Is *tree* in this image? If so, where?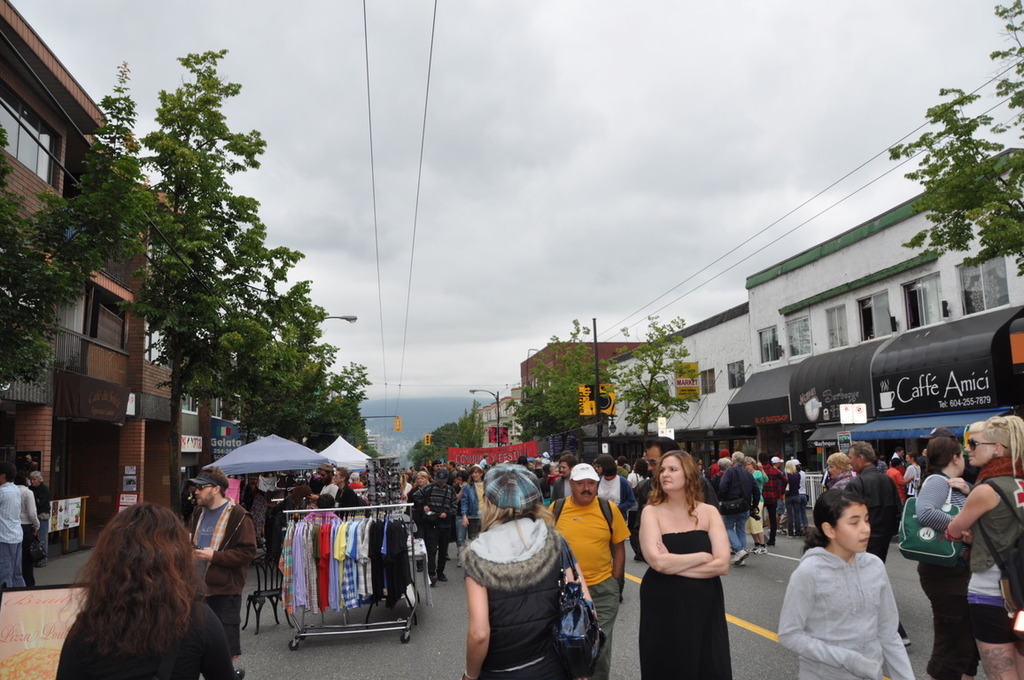
Yes, at Rect(177, 127, 292, 477).
